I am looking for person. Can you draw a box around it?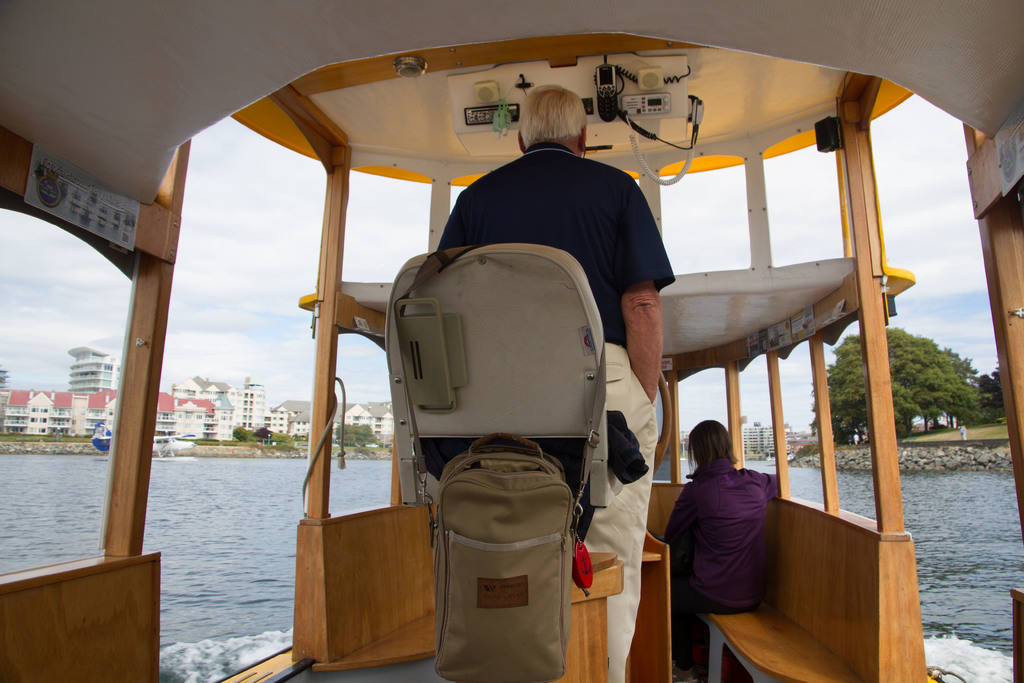
Sure, the bounding box is left=439, top=84, right=675, bottom=682.
